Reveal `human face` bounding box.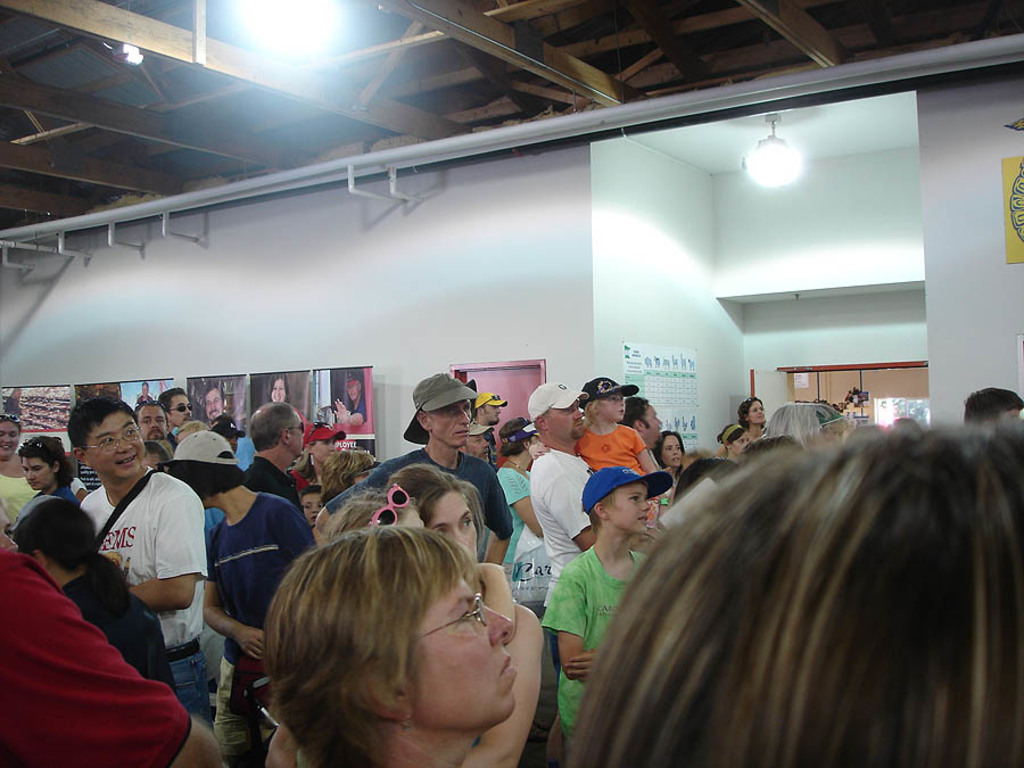
Revealed: <region>137, 404, 166, 443</region>.
